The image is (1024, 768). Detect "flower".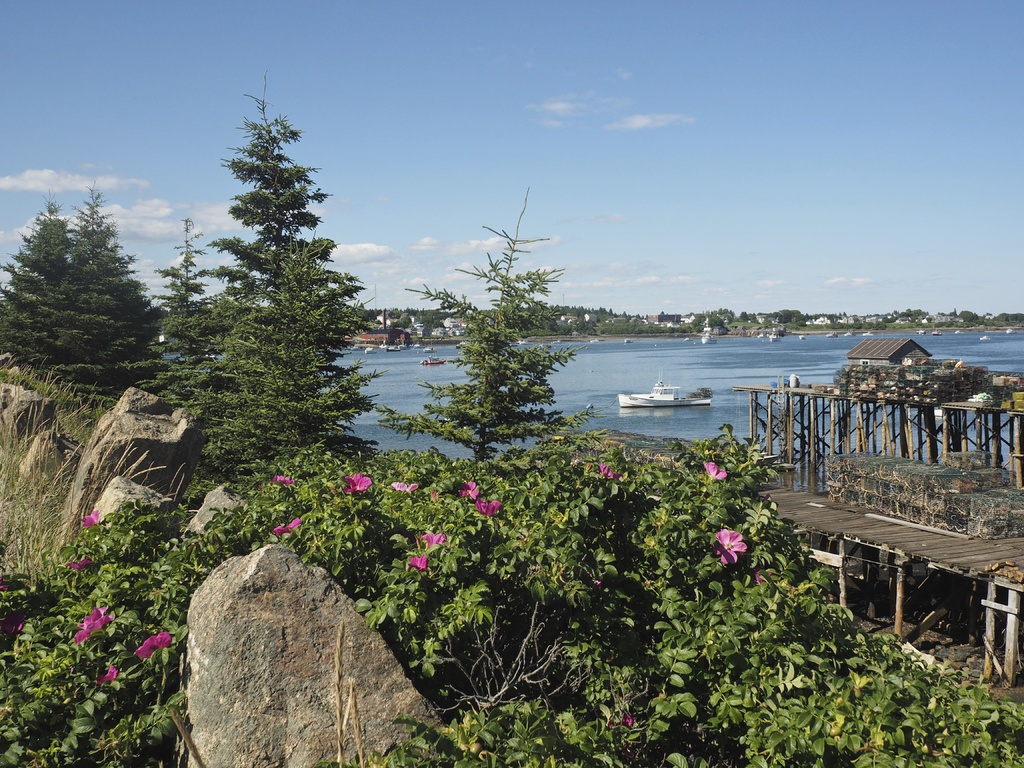
Detection: [391, 475, 411, 497].
